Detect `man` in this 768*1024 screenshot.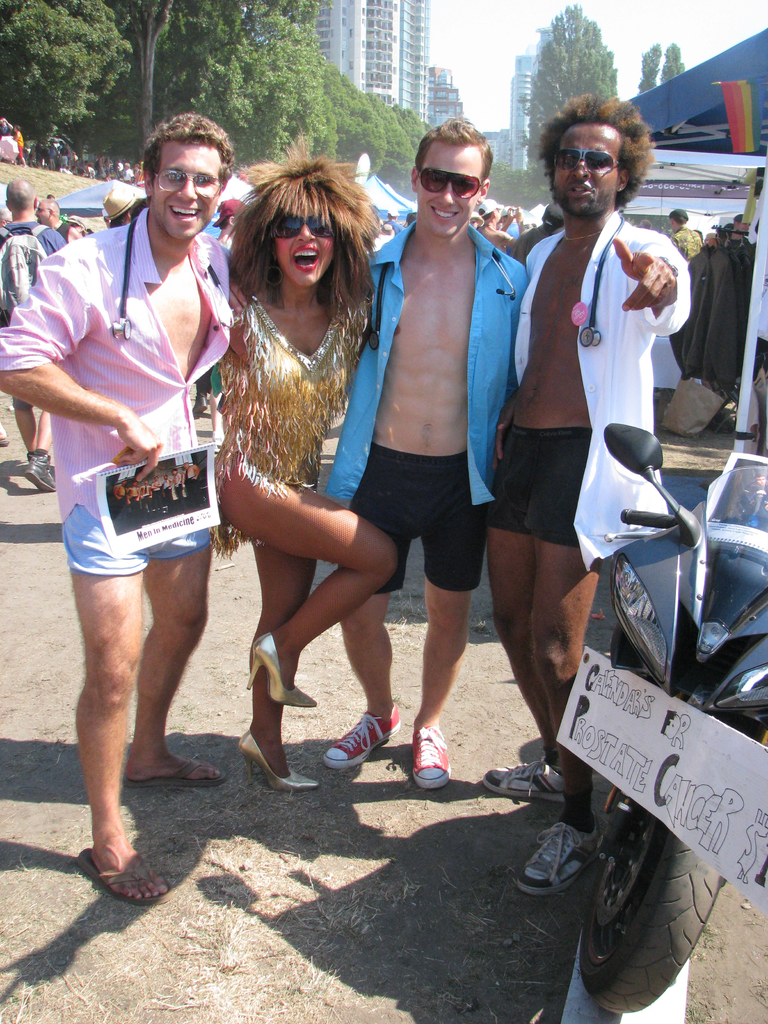
Detection: x1=0 y1=110 x2=238 y2=908.
